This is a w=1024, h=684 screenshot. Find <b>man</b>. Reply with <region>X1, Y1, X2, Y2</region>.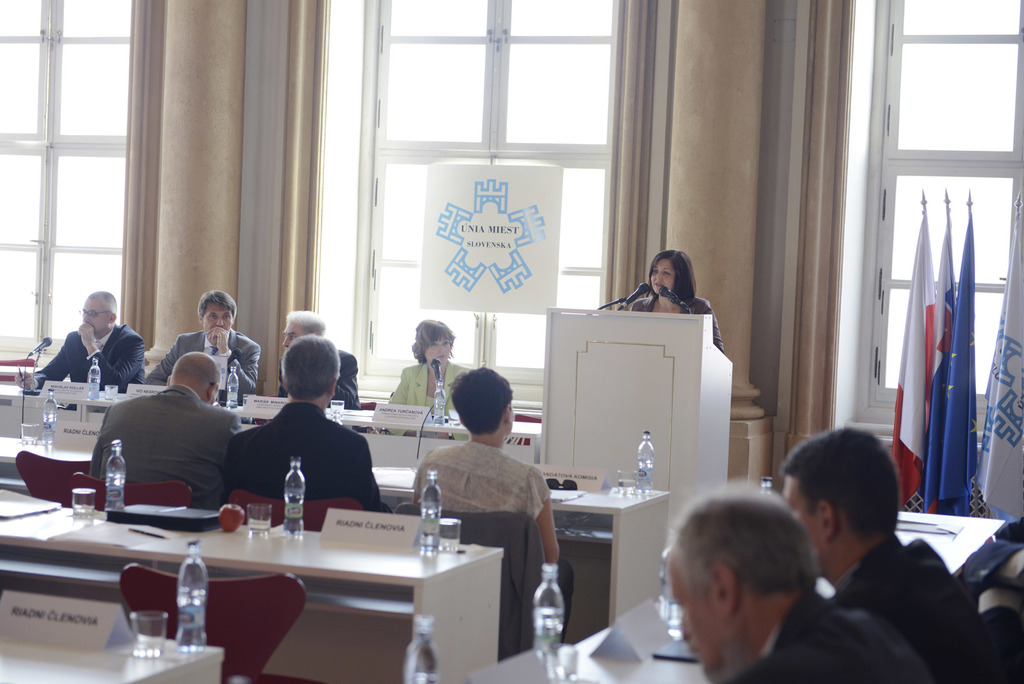
<region>148, 282, 253, 408</region>.
